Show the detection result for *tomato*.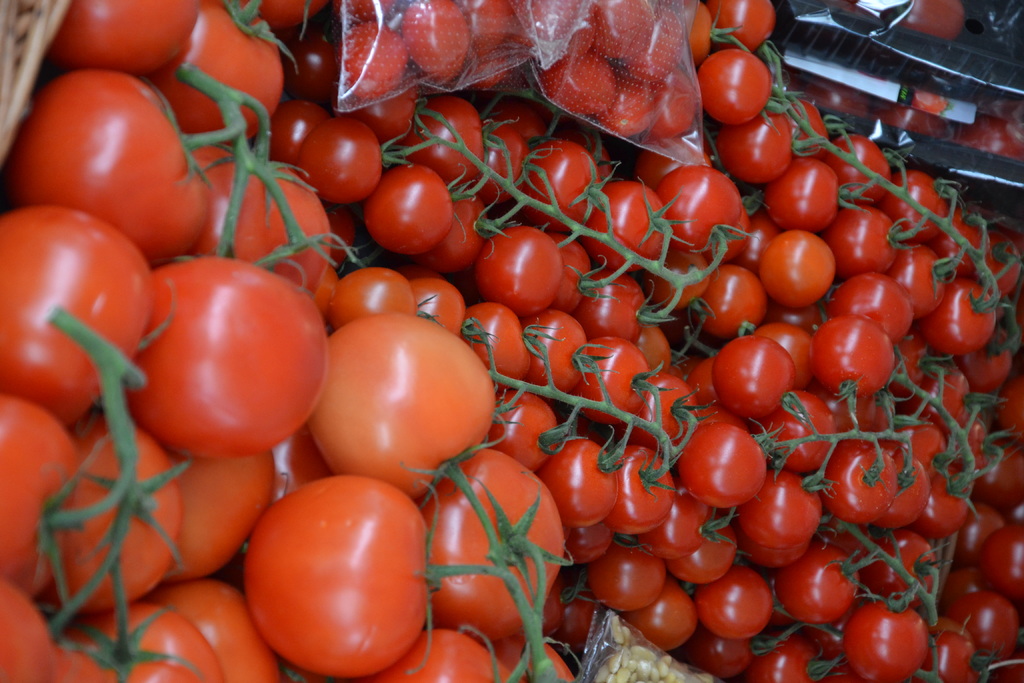
select_region(304, 311, 495, 483).
